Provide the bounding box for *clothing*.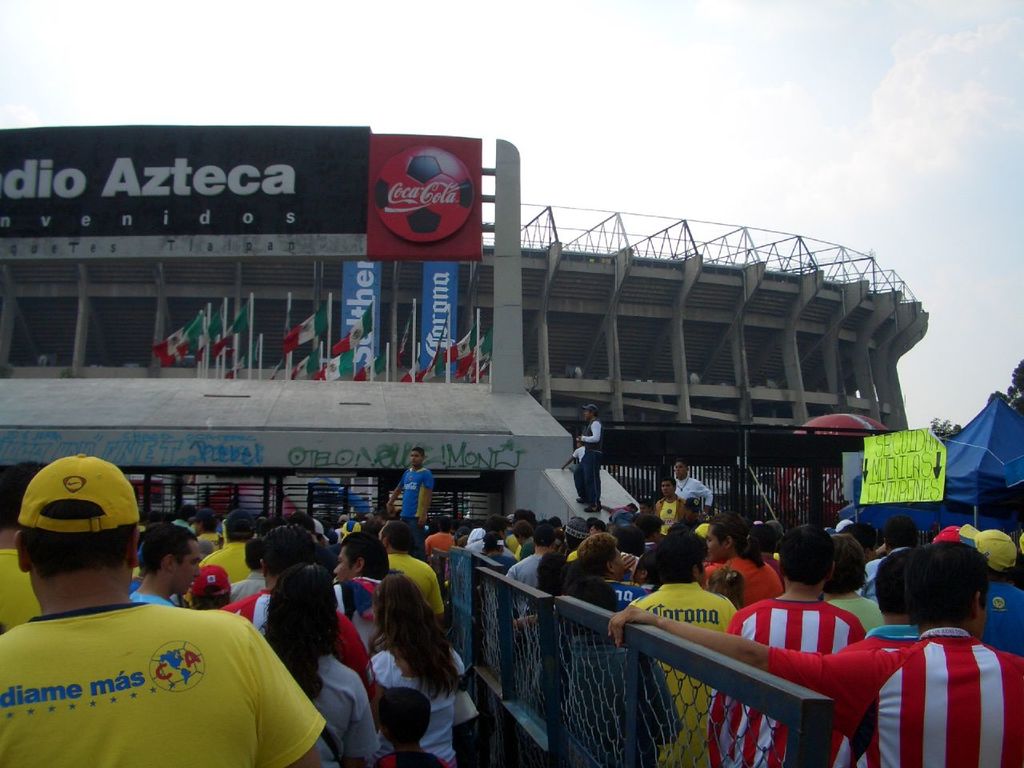
{"x1": 571, "y1": 444, "x2": 586, "y2": 462}.
